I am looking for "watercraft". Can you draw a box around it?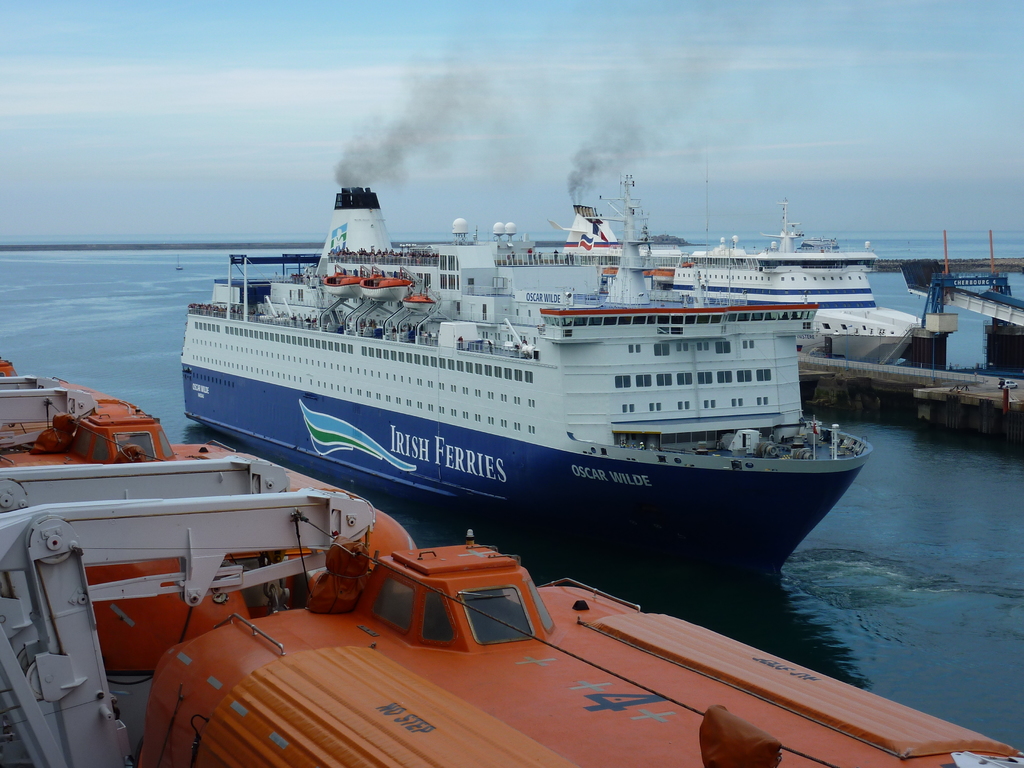
Sure, the bounding box is bbox=(164, 170, 876, 557).
